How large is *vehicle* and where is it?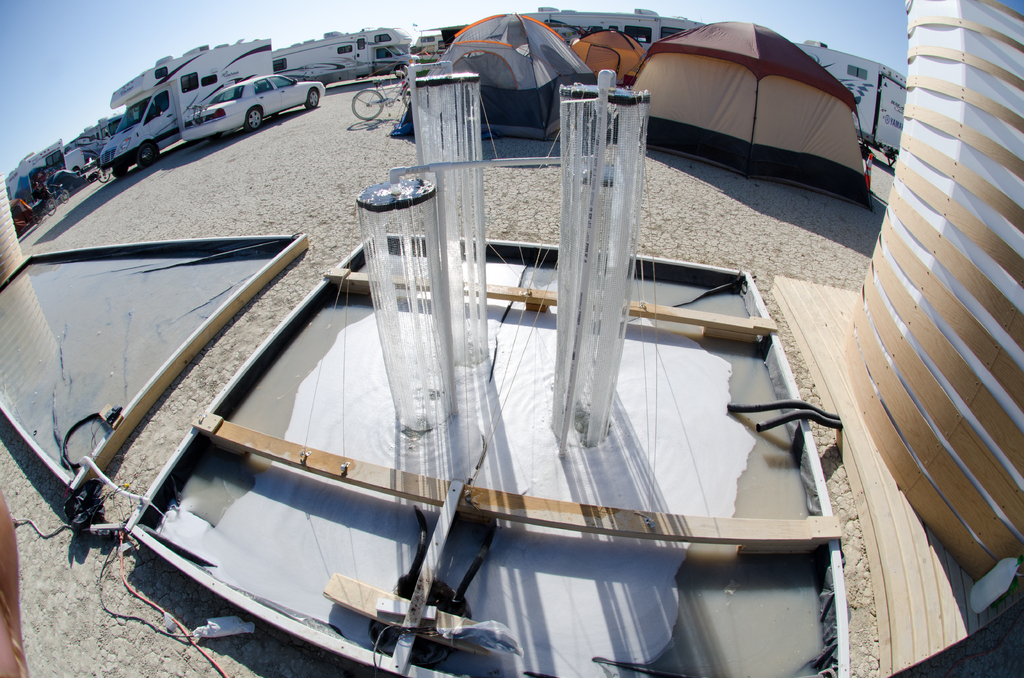
Bounding box: (left=12, top=147, right=99, bottom=218).
